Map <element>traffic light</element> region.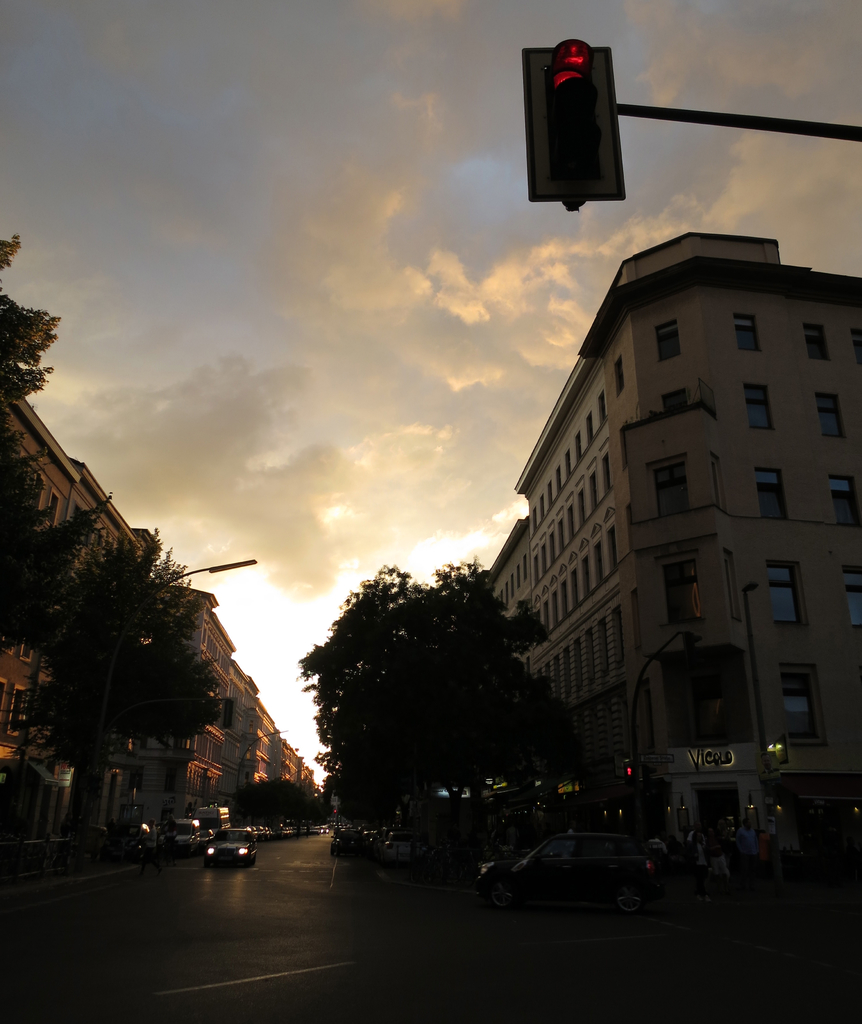
Mapped to bbox=(681, 631, 701, 664).
